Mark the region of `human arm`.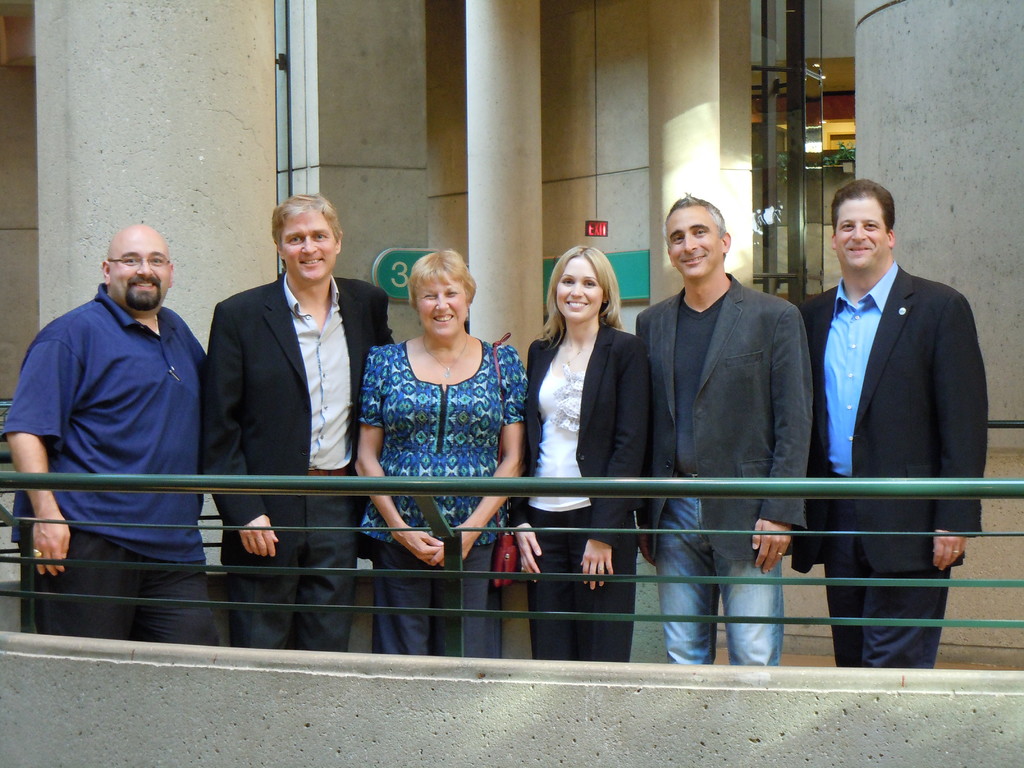
Region: detection(194, 303, 287, 556).
